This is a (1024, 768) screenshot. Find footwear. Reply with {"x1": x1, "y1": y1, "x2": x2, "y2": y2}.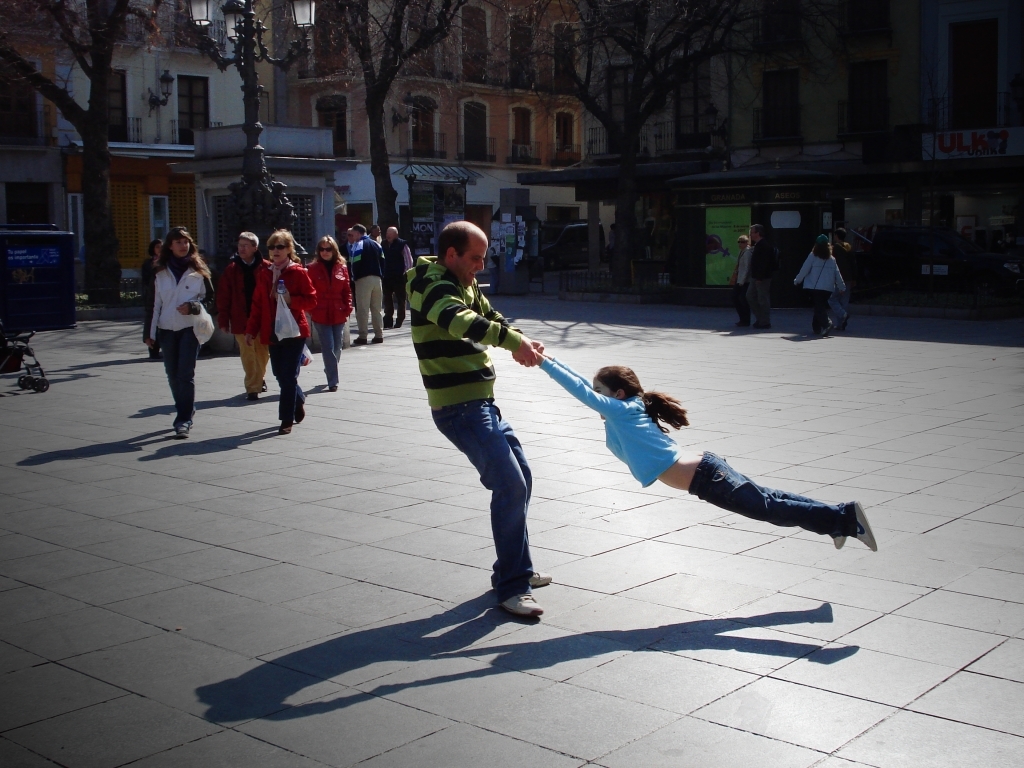
{"x1": 330, "y1": 379, "x2": 341, "y2": 395}.
